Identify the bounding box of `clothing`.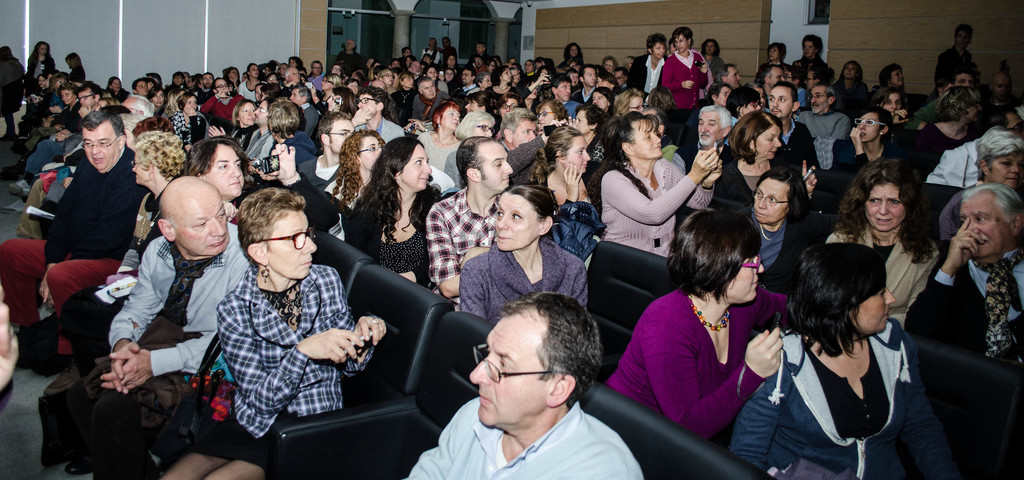
box(662, 50, 709, 145).
